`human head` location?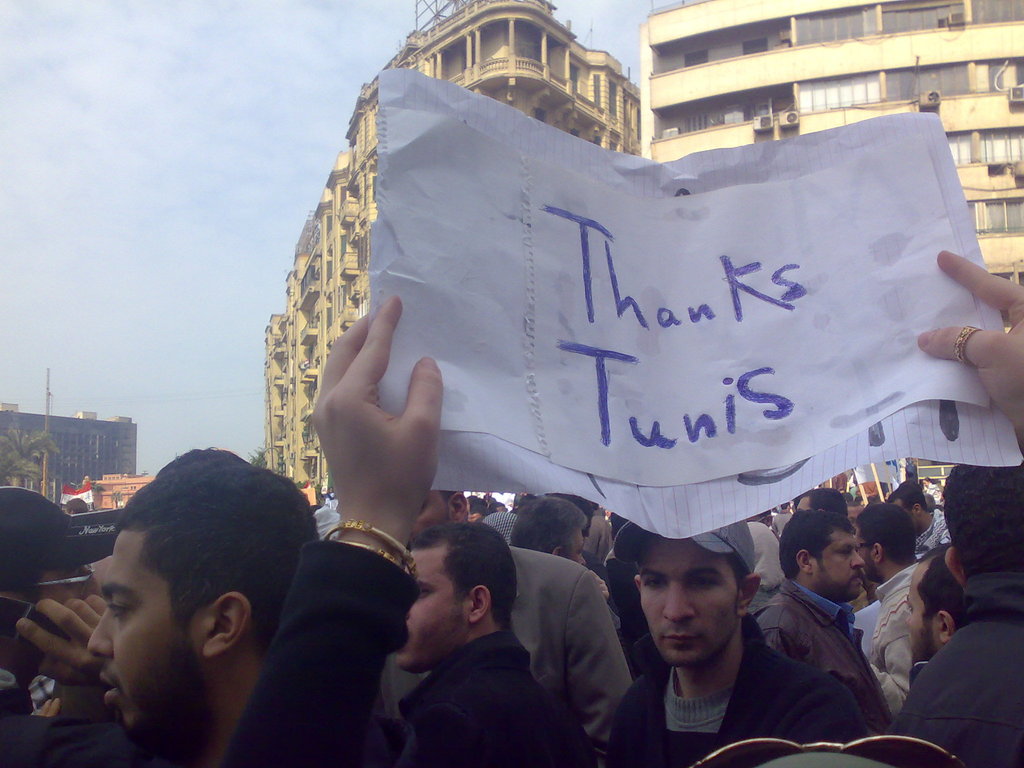
bbox=[795, 490, 846, 518]
